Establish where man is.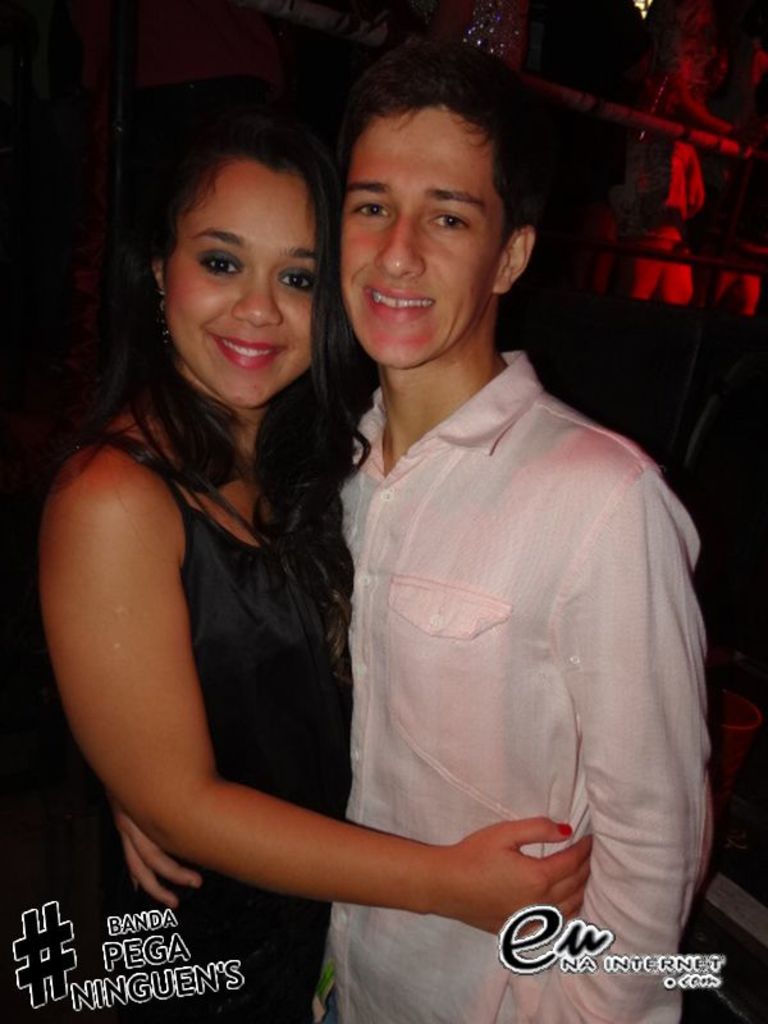
Established at <bbox>111, 37, 721, 1023</bbox>.
